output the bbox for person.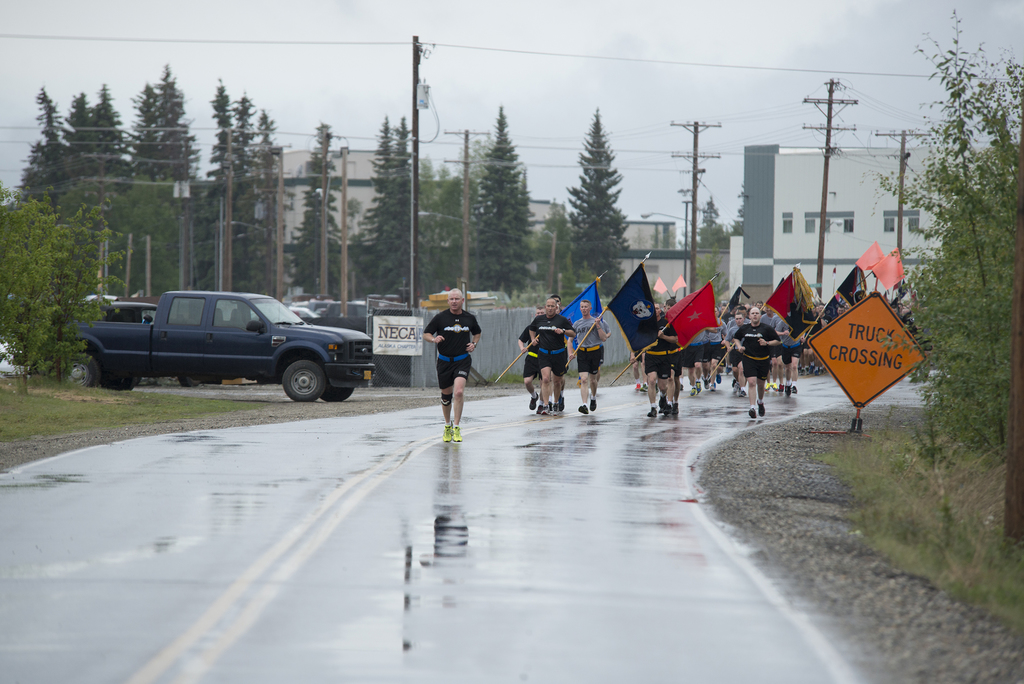
pyautogui.locateOnScreen(730, 307, 783, 419).
